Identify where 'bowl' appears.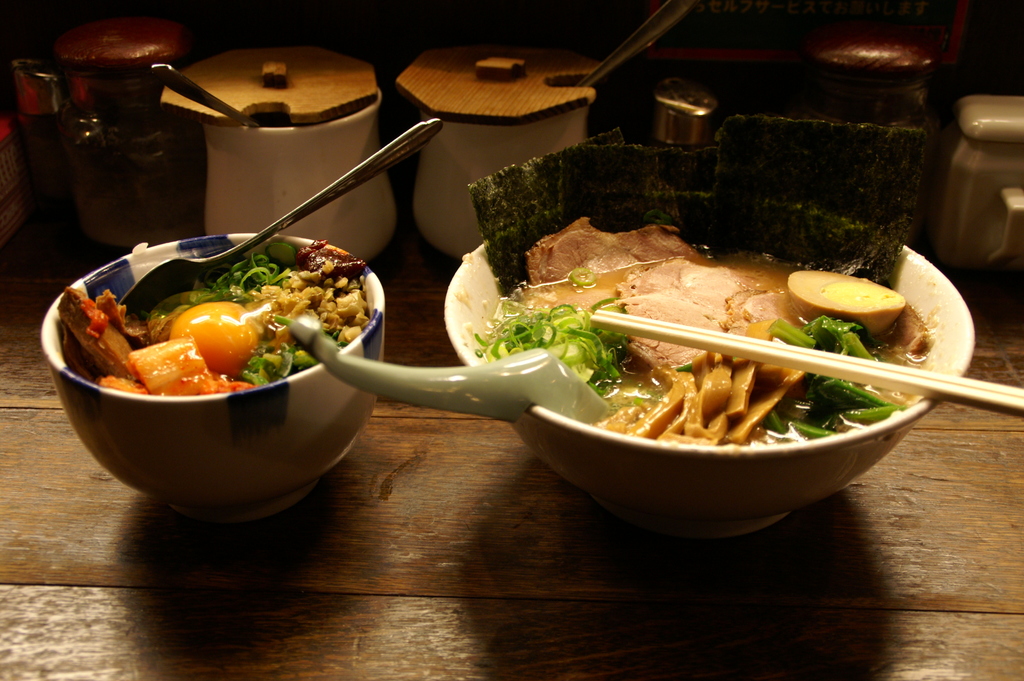
Appears at <box>445,193,975,547</box>.
